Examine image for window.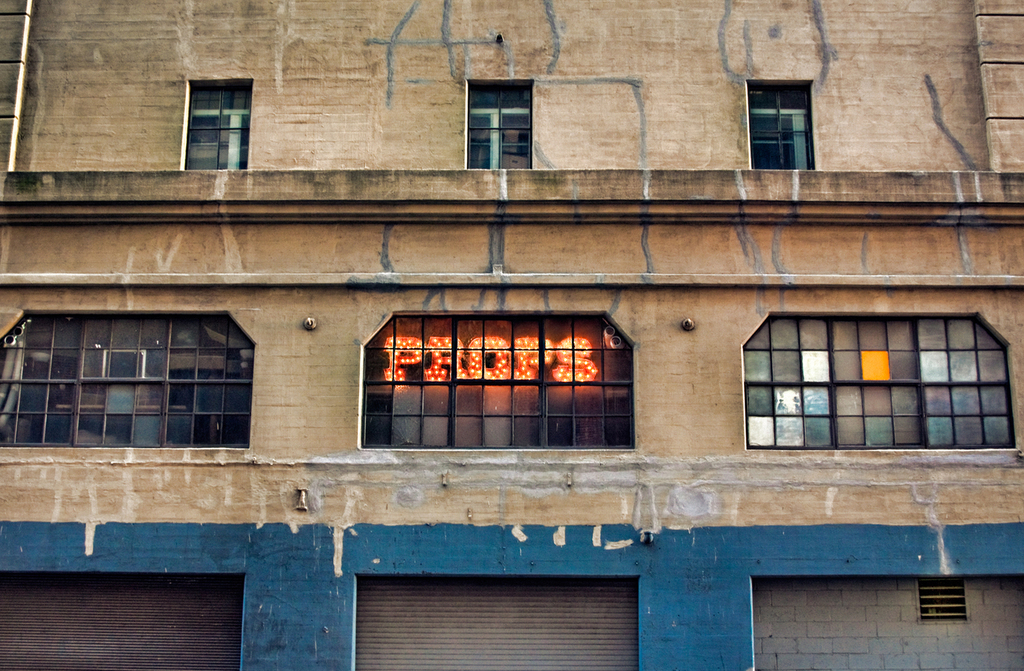
Examination result: Rect(747, 313, 1014, 451).
